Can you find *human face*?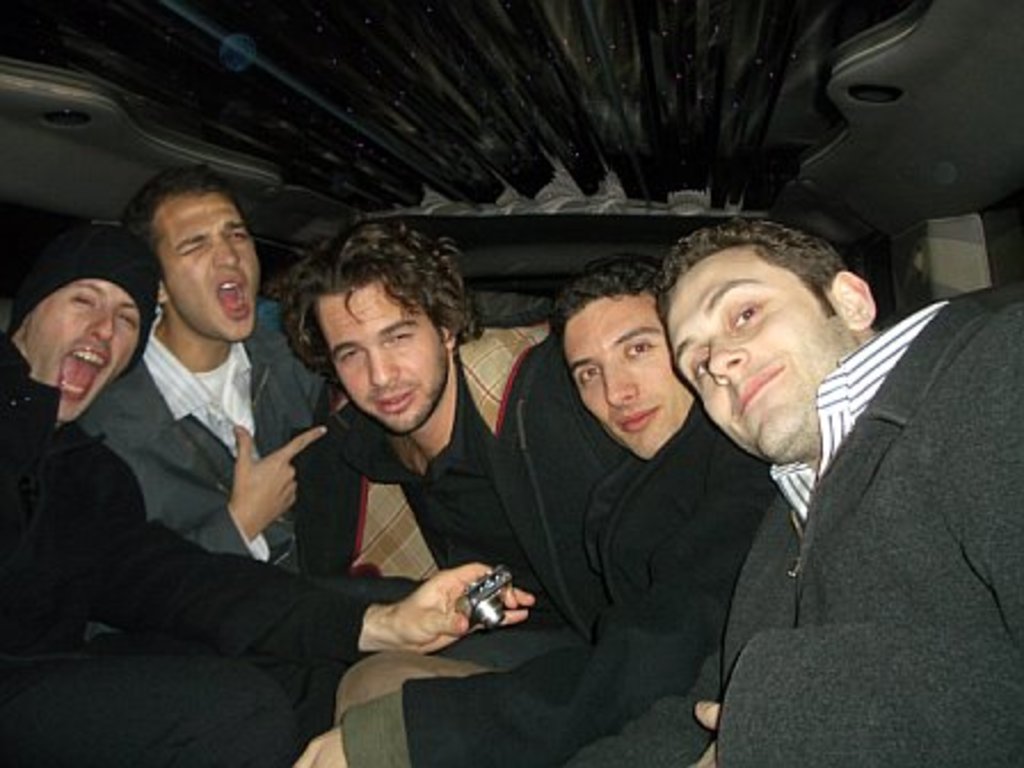
Yes, bounding box: [661, 245, 853, 462].
